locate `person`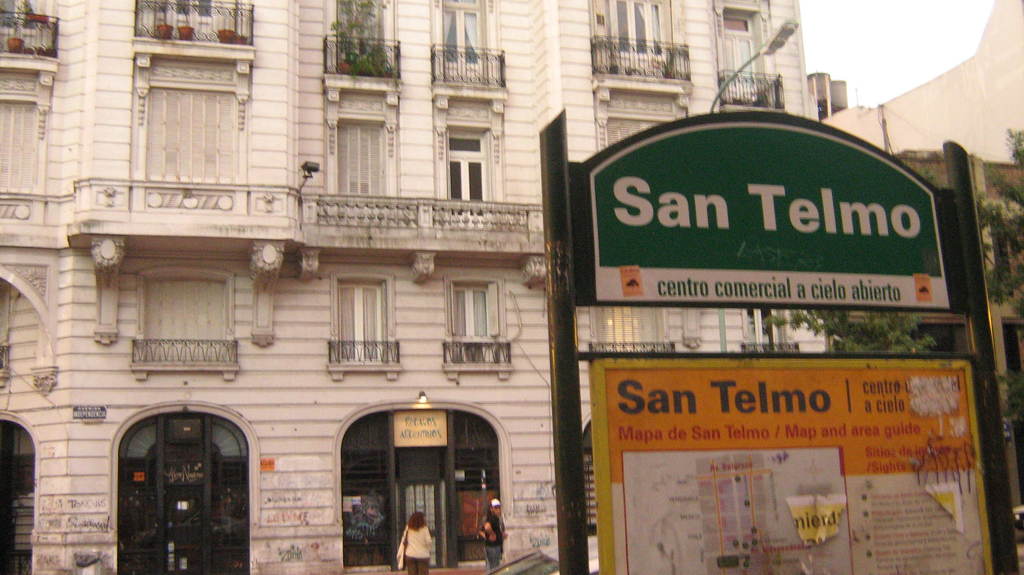
399/510/432/574
